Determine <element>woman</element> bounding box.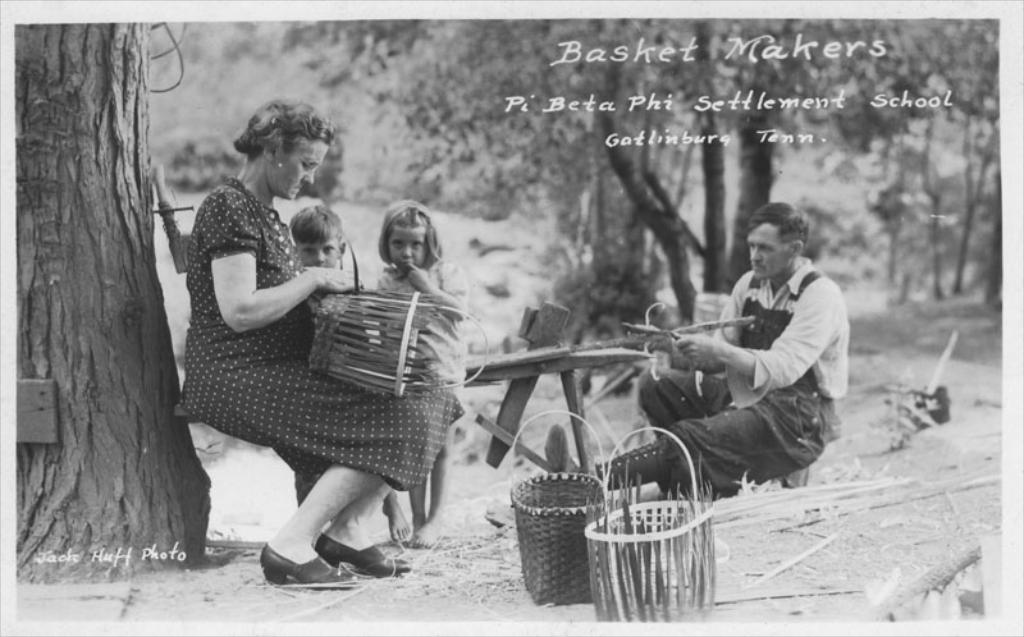
Determined: region(175, 98, 398, 599).
